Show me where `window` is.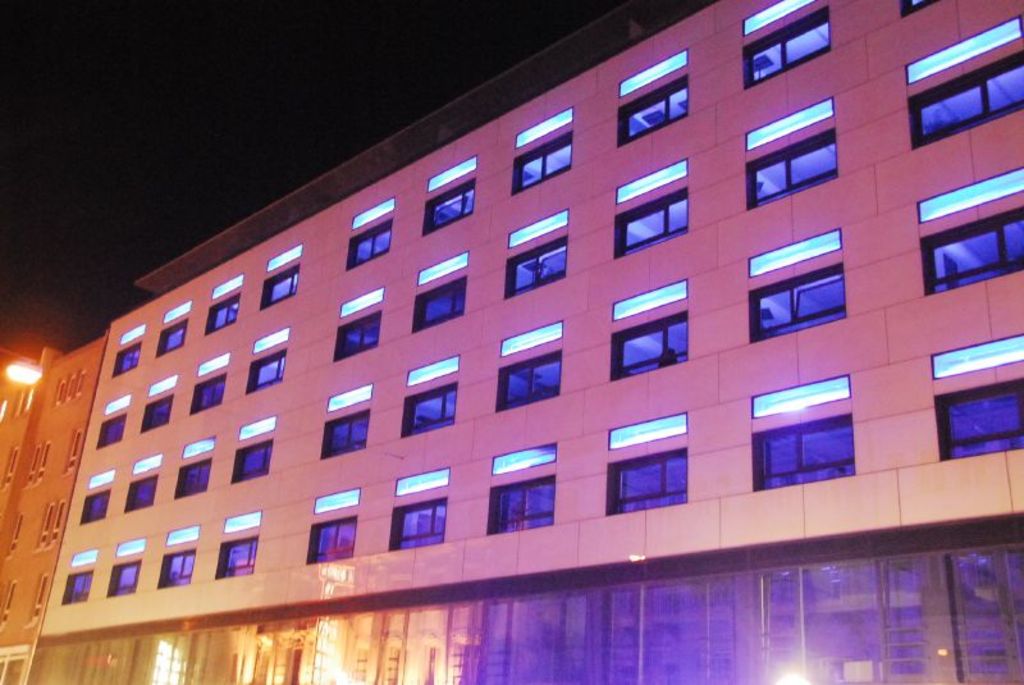
`window` is at {"left": 252, "top": 329, "right": 288, "bottom": 347}.
